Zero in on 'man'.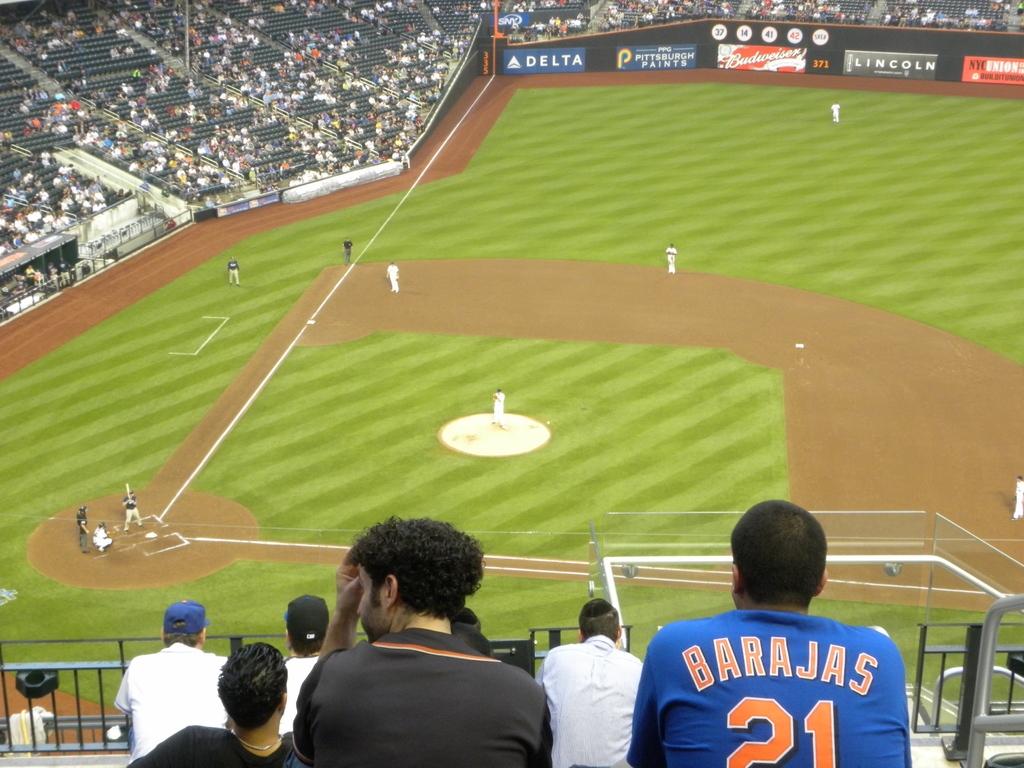
Zeroed in: pyautogui.locateOnScreen(116, 44, 124, 55).
